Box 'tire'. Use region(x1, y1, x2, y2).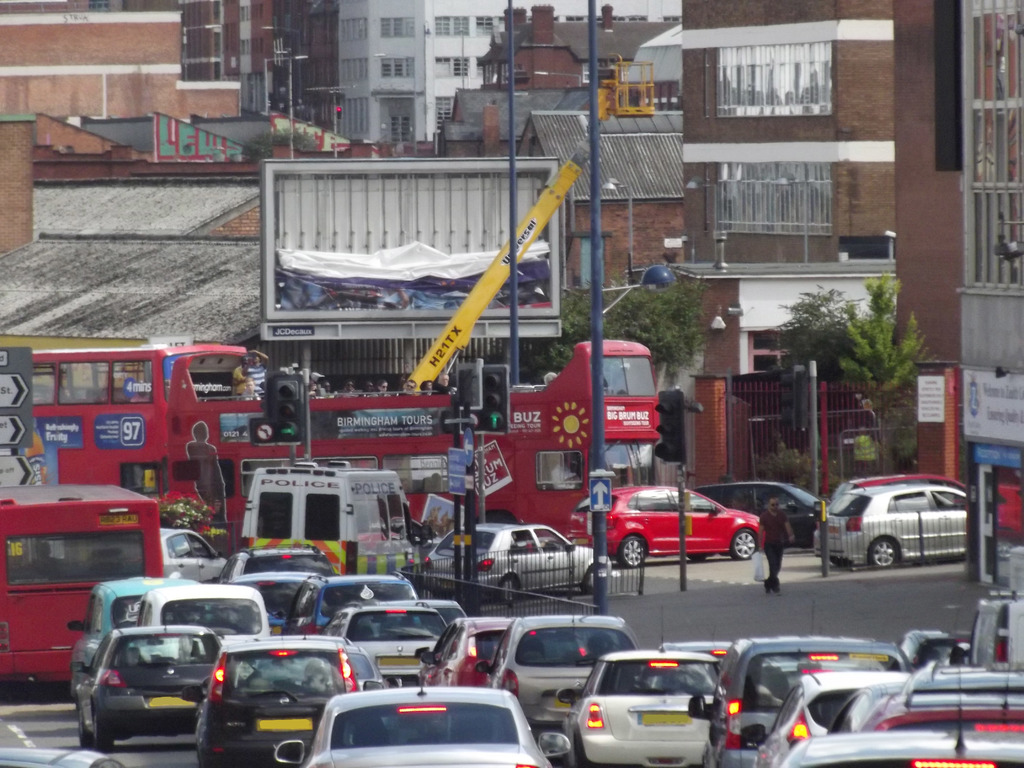
region(79, 706, 100, 743).
